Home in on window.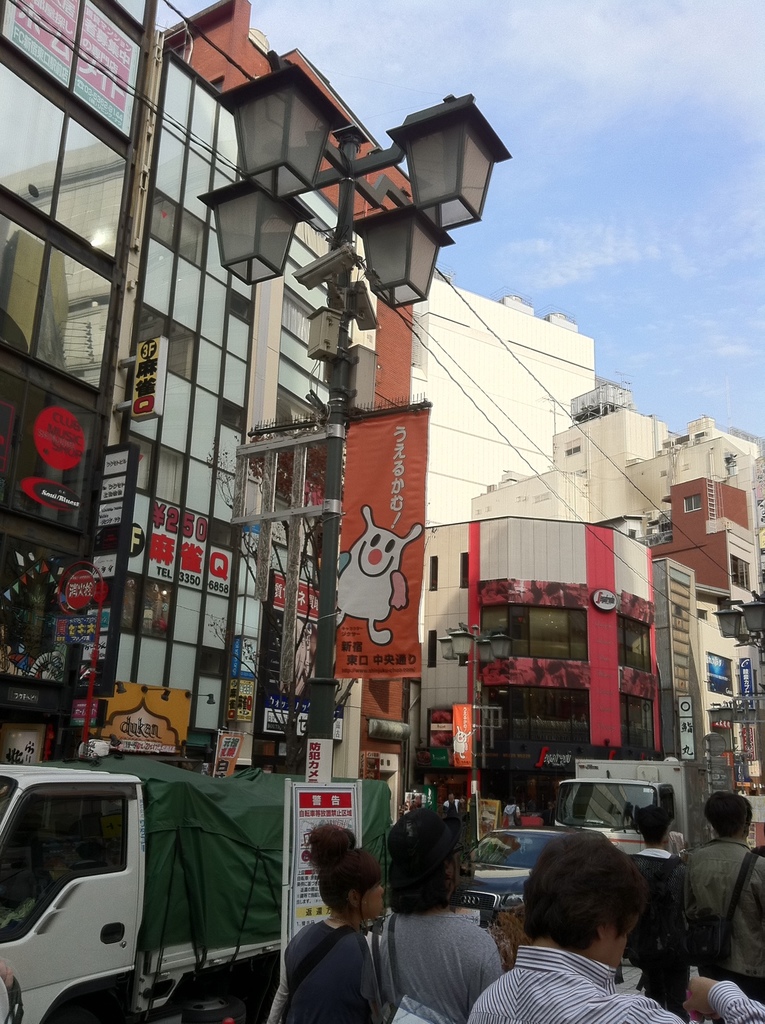
Homed in at 481:691:593:755.
